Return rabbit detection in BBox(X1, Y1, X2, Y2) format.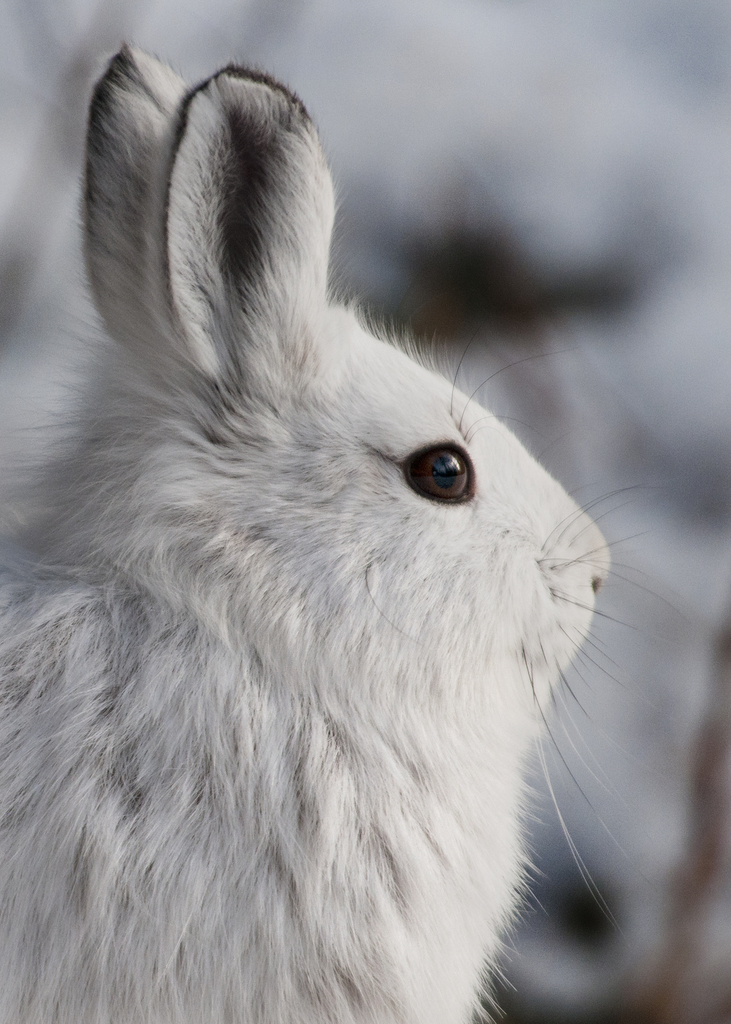
BBox(0, 43, 684, 1023).
